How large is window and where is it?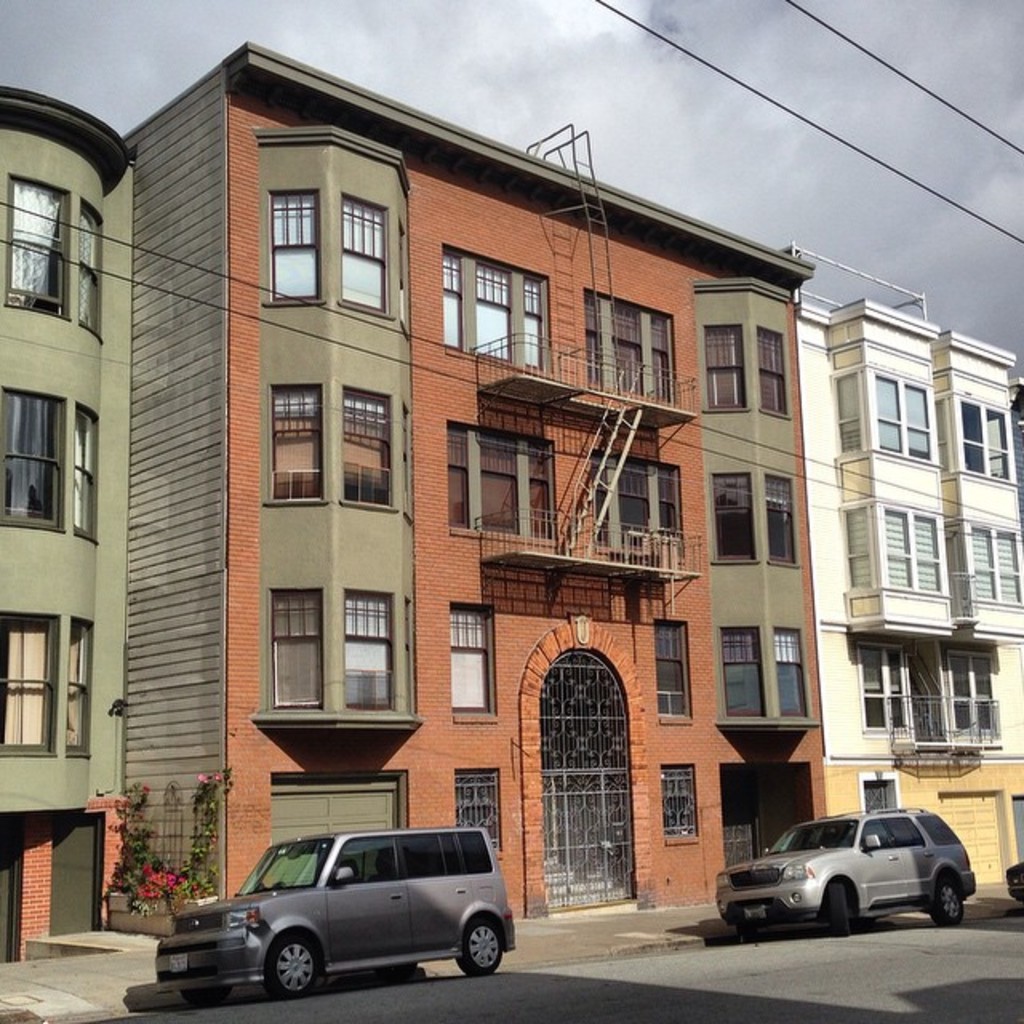
Bounding box: l=270, t=182, r=326, b=304.
